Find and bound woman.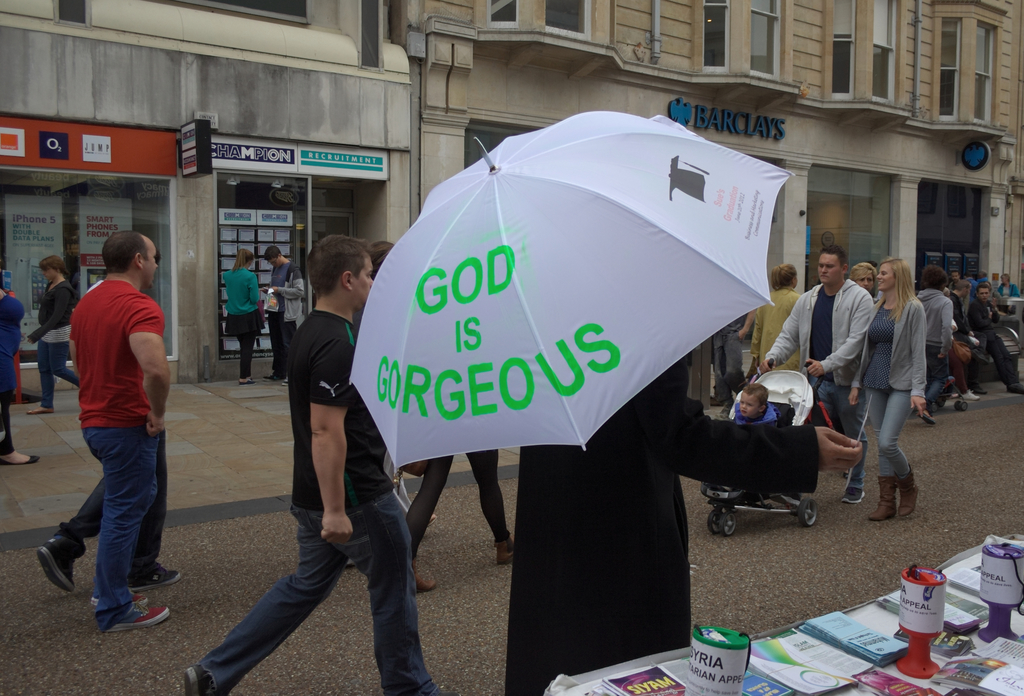
Bound: box(26, 256, 79, 411).
